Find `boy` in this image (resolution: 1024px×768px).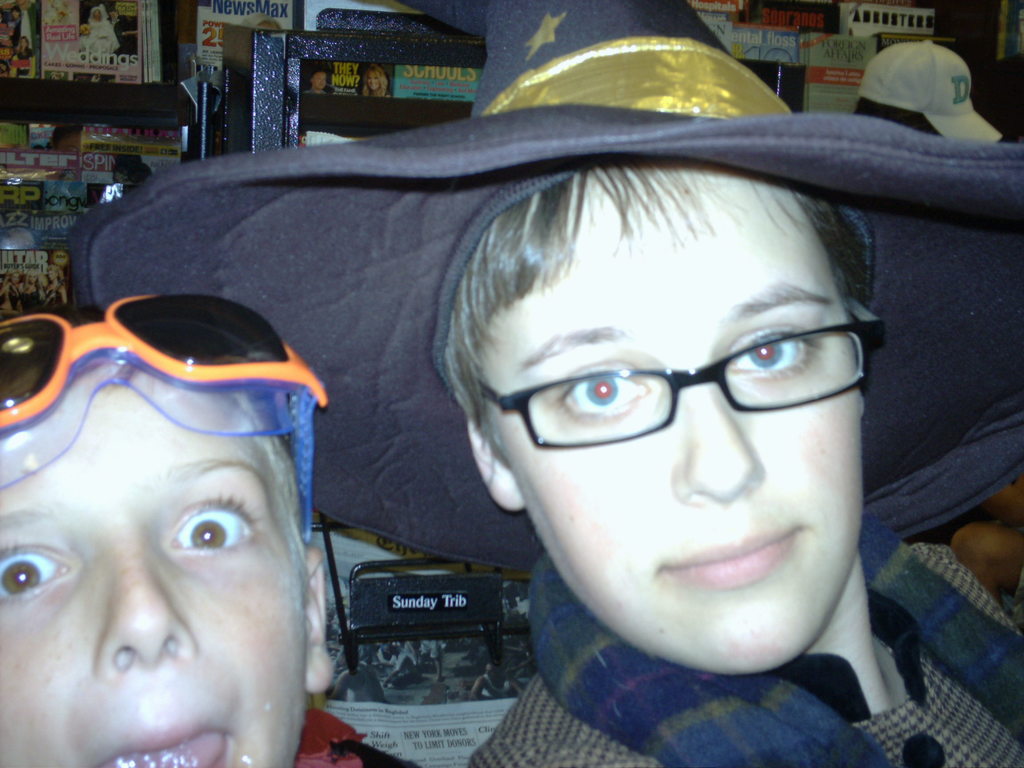
[9,5,22,49].
